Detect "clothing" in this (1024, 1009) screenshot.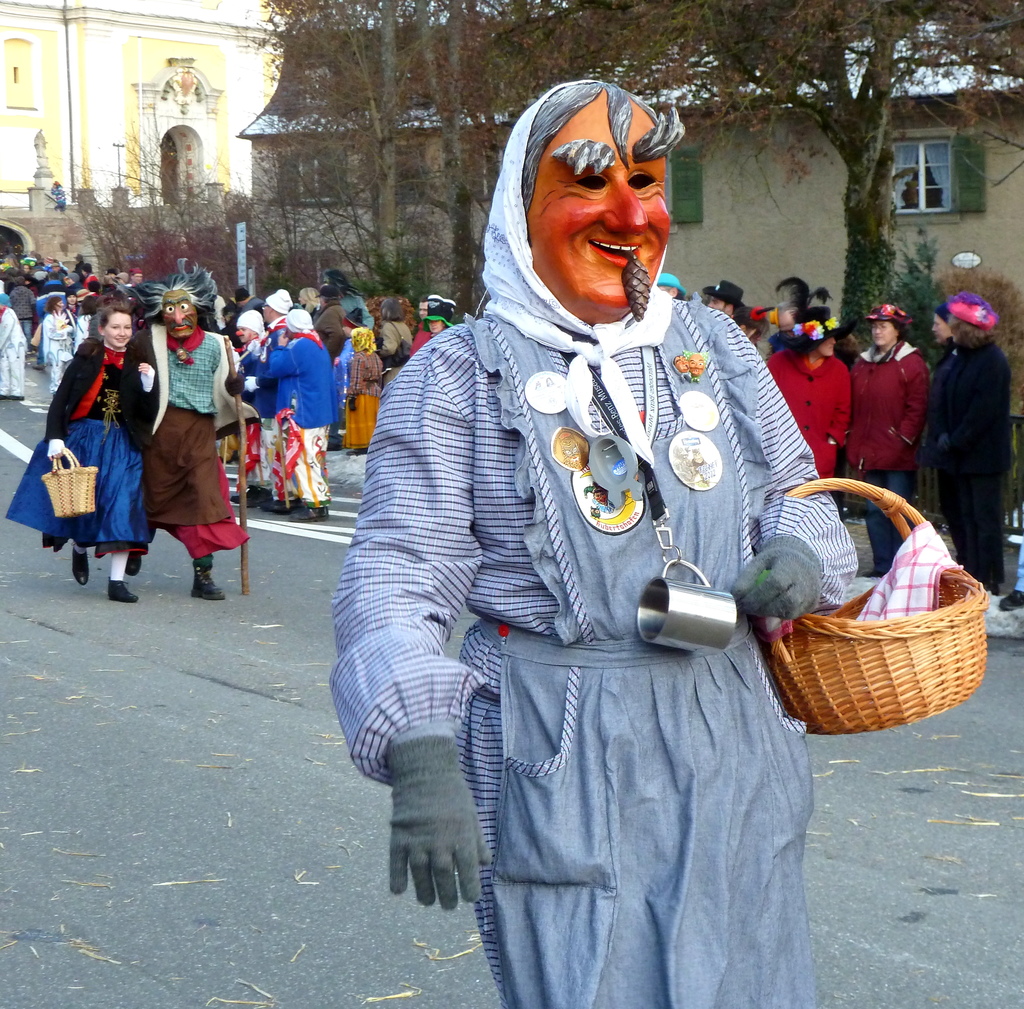
Detection: bbox=(927, 330, 1013, 587).
